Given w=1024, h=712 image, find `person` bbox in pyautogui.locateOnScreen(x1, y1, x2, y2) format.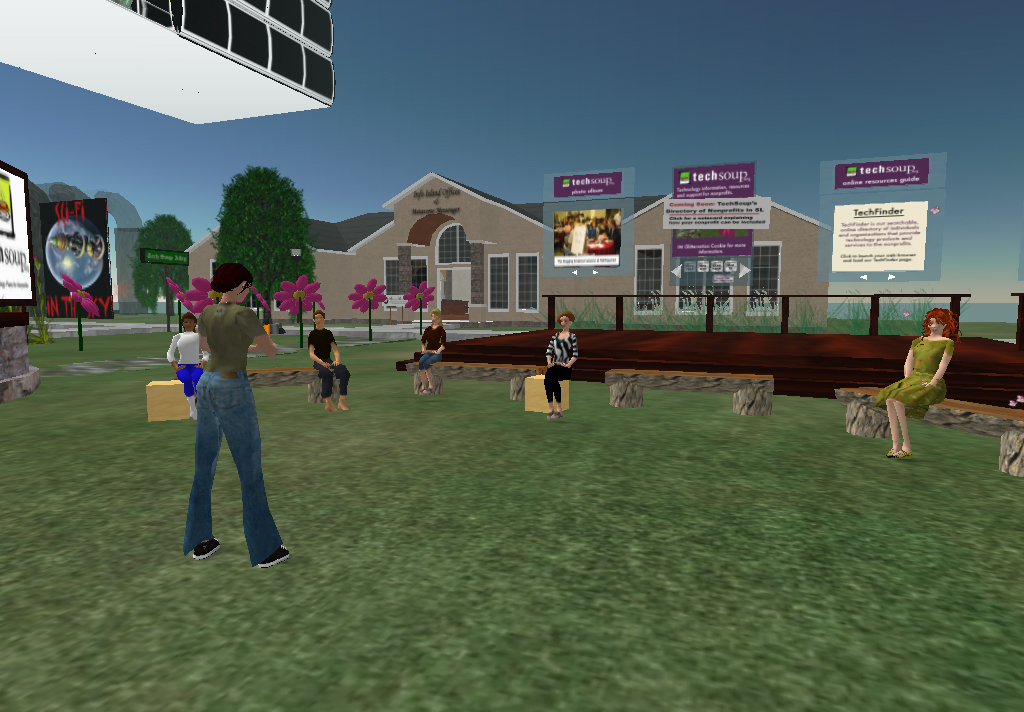
pyautogui.locateOnScreen(410, 309, 449, 396).
